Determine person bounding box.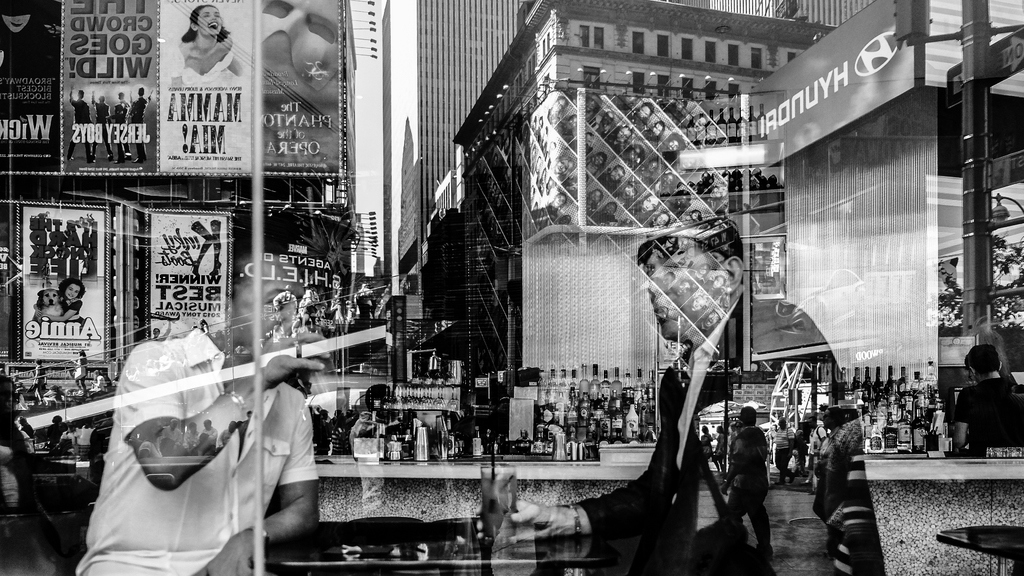
Determined: rect(269, 0, 342, 92).
